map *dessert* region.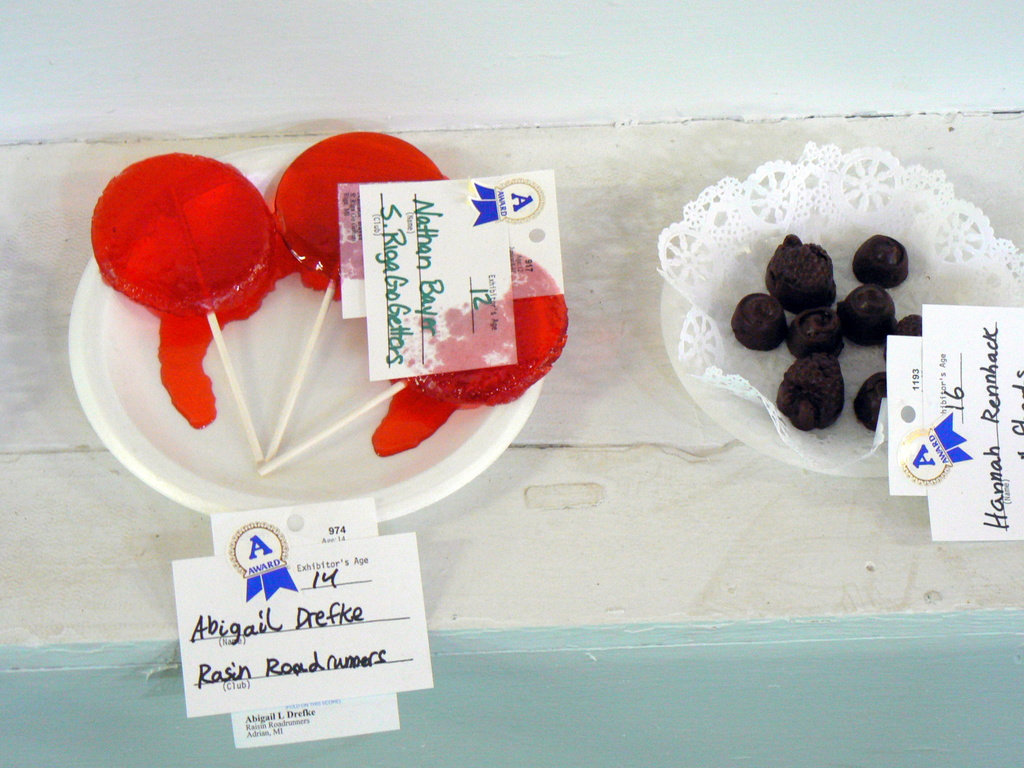
Mapped to crop(87, 154, 289, 426).
